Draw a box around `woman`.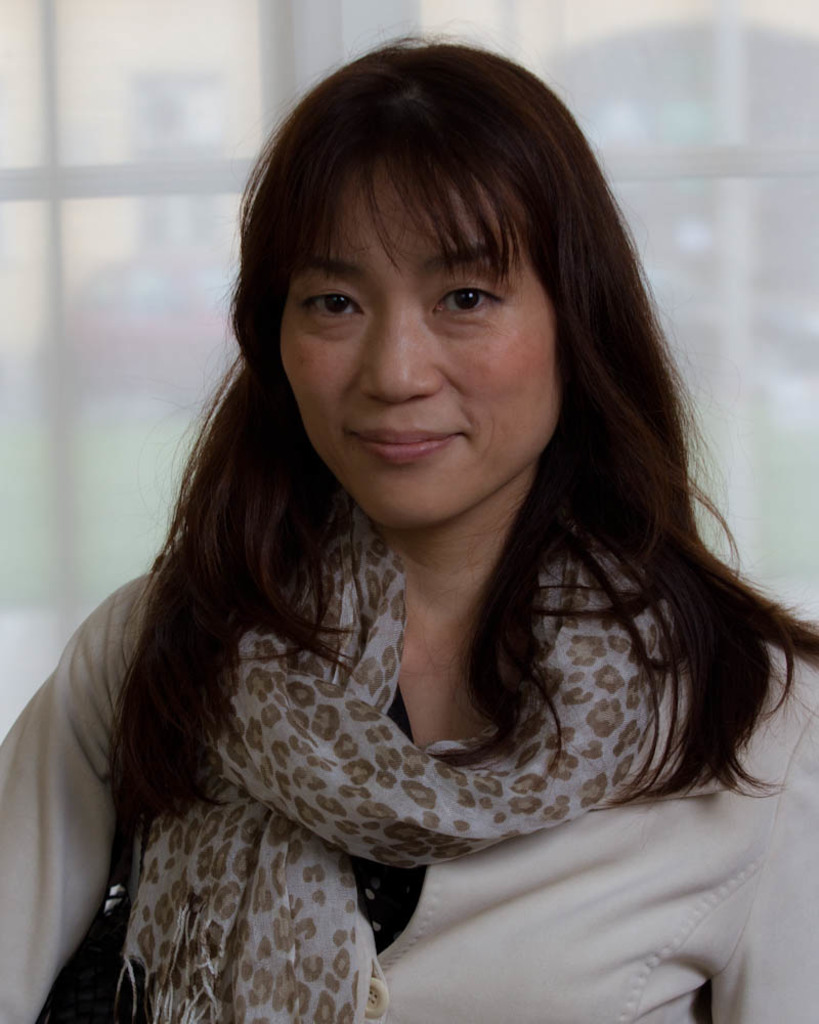
x1=0, y1=37, x2=818, y2=983.
